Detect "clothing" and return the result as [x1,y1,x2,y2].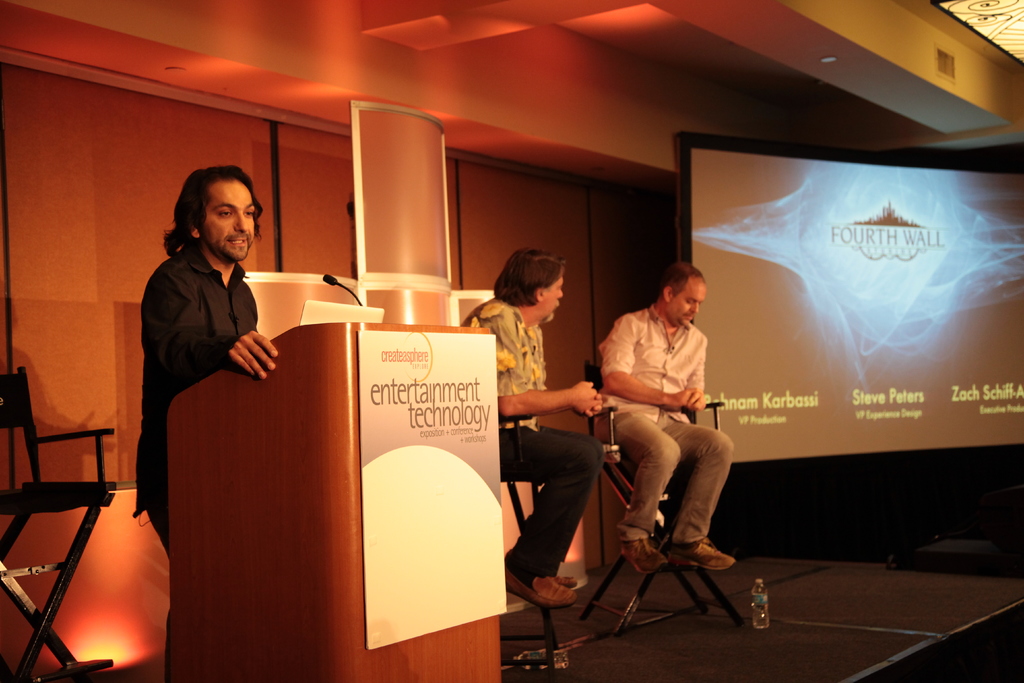
[610,298,704,425].
